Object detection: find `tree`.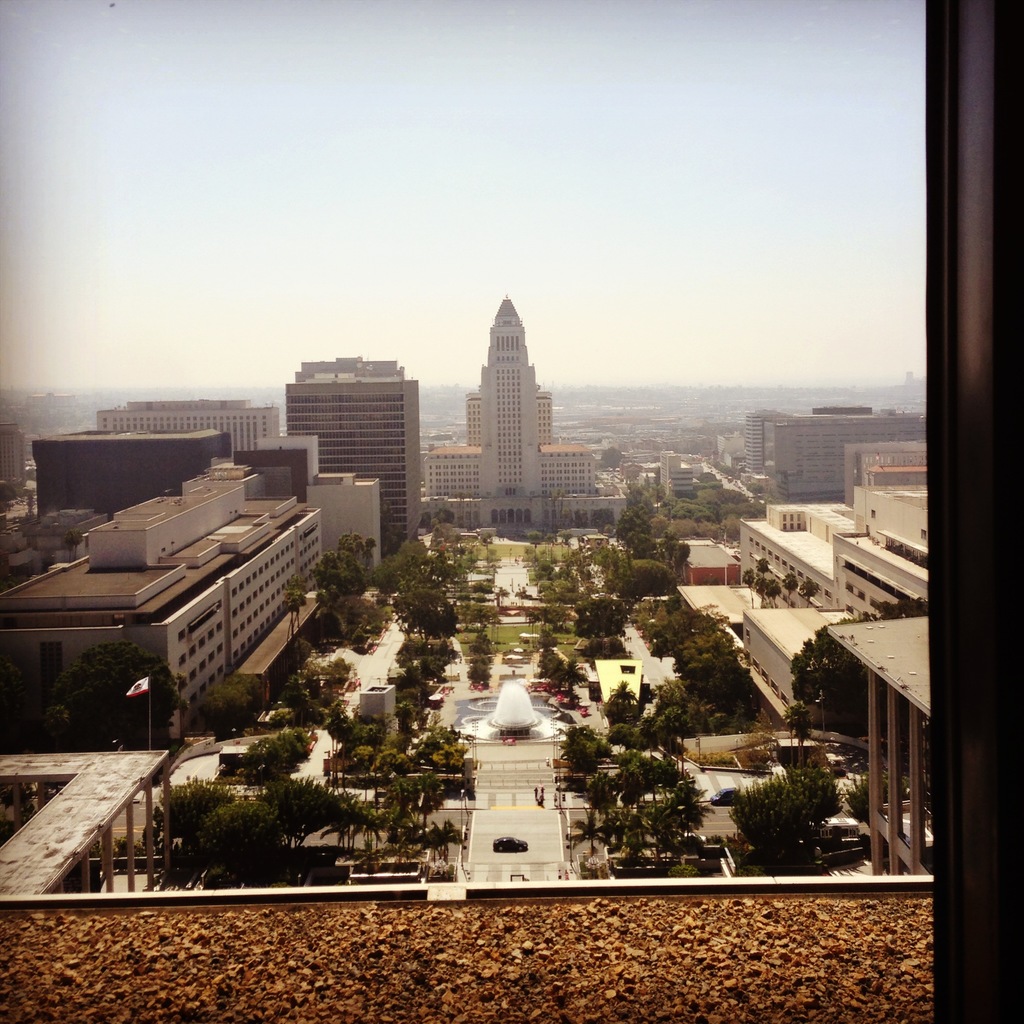
[left=572, top=591, right=638, bottom=640].
